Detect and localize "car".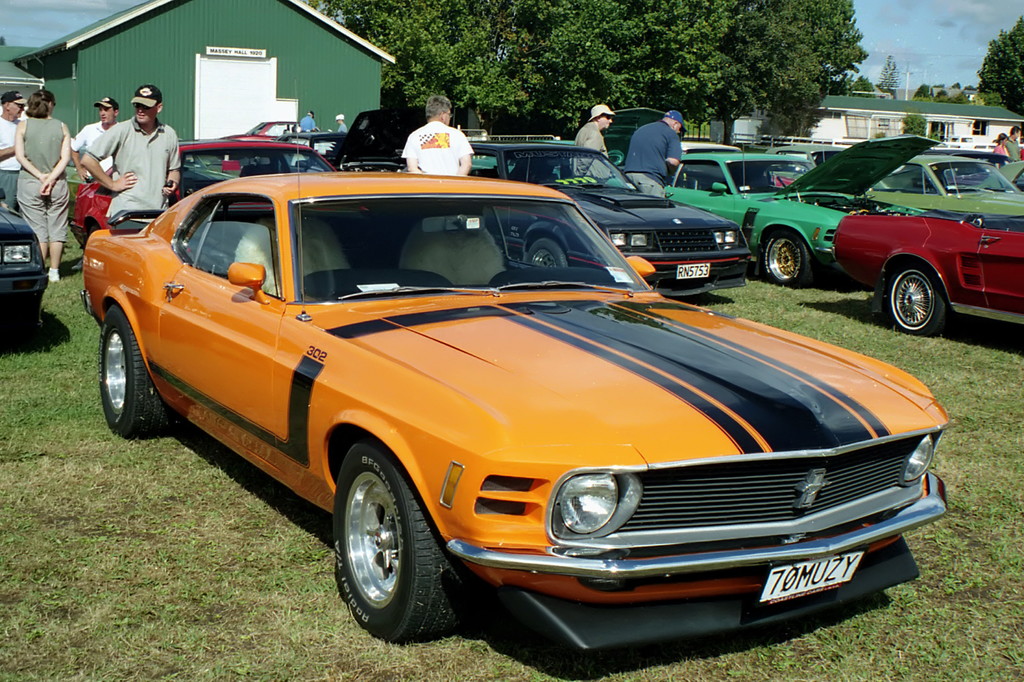
Localized at (832,184,1023,346).
